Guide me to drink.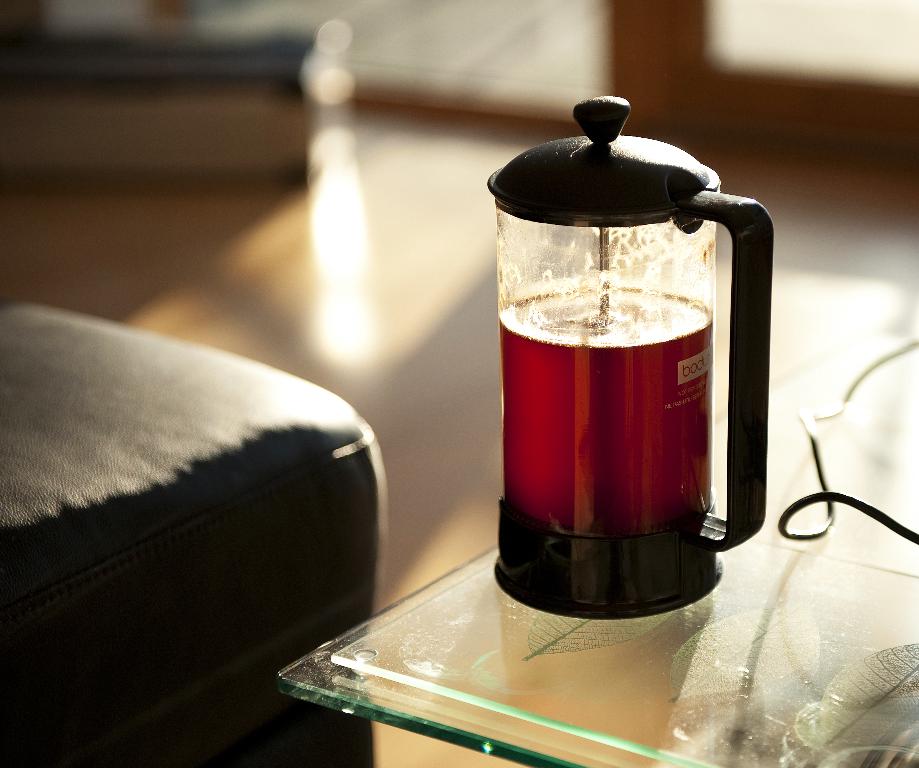
Guidance: 497:280:712:534.
